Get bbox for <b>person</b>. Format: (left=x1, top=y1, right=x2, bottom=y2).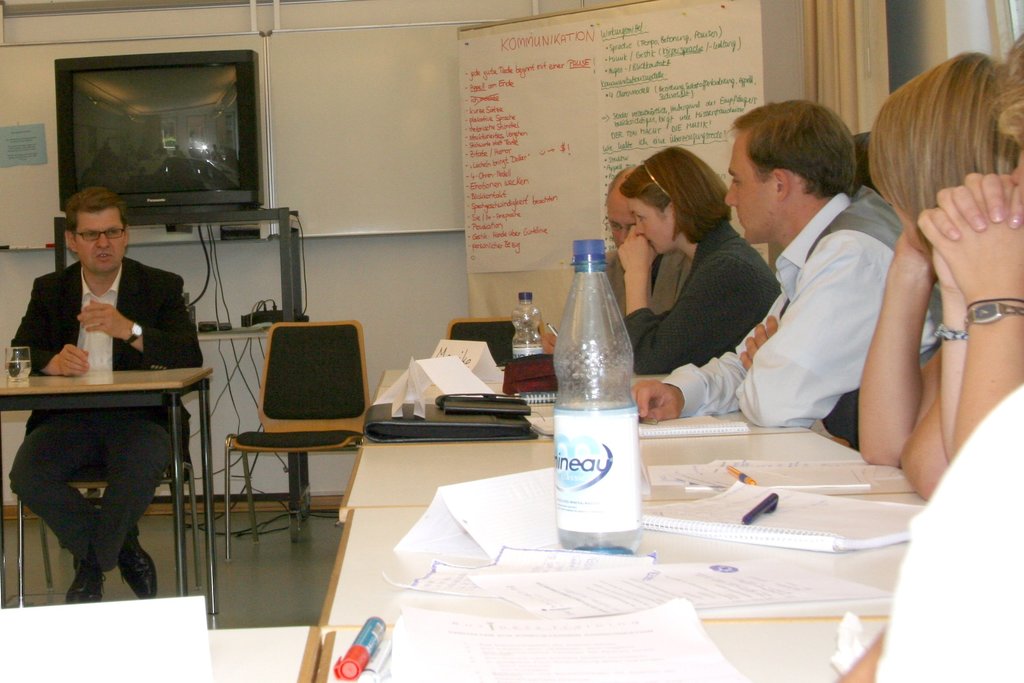
(left=919, top=163, right=1023, bottom=457).
